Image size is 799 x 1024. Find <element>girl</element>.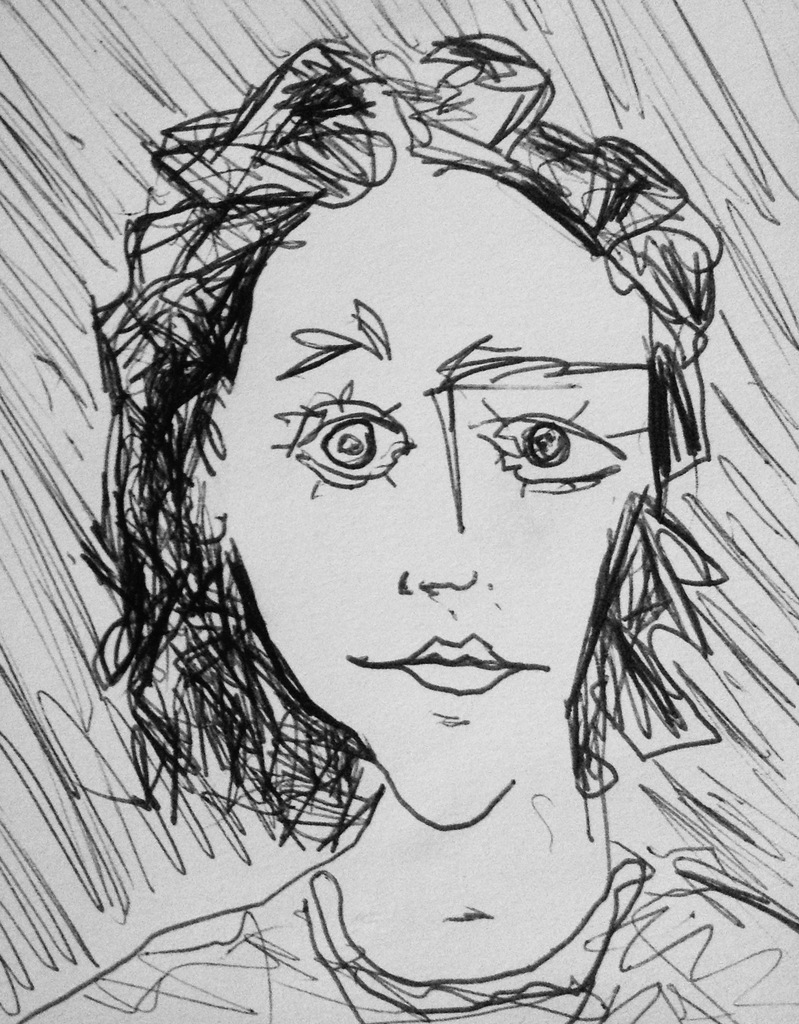
4/34/798/1023.
